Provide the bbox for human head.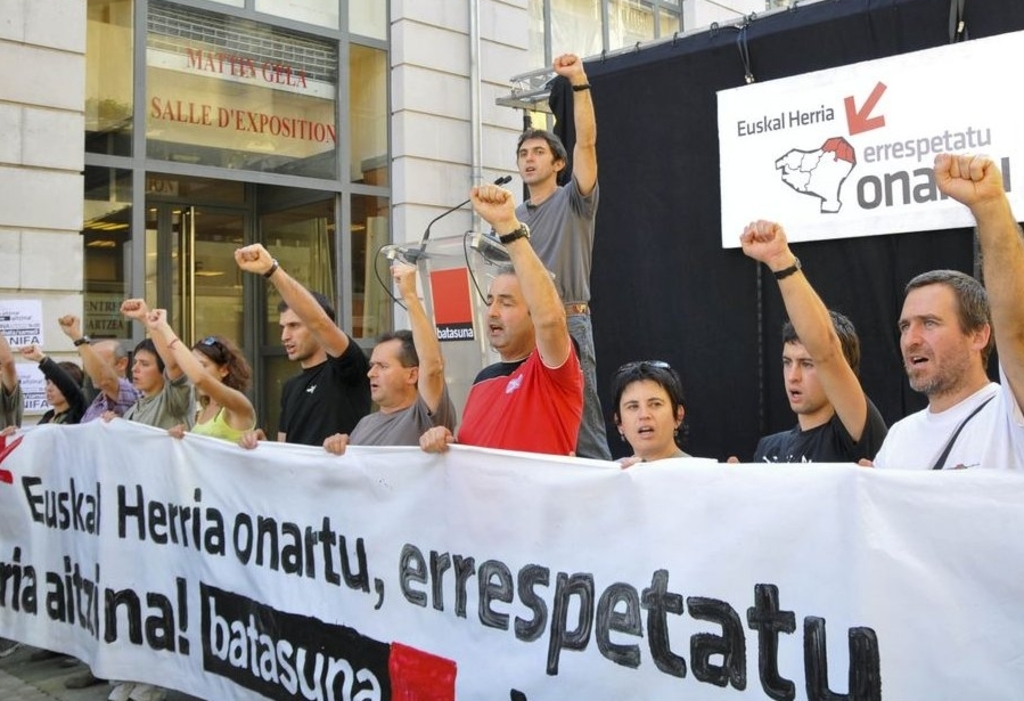
[35, 359, 82, 404].
